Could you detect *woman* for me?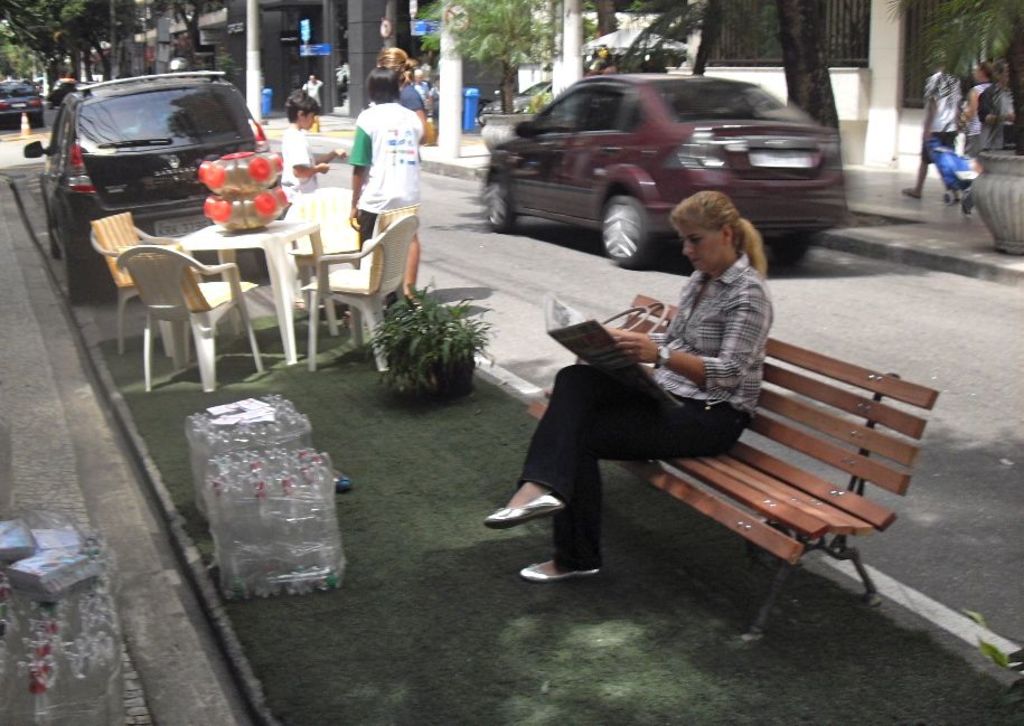
Detection result: 530 177 819 624.
